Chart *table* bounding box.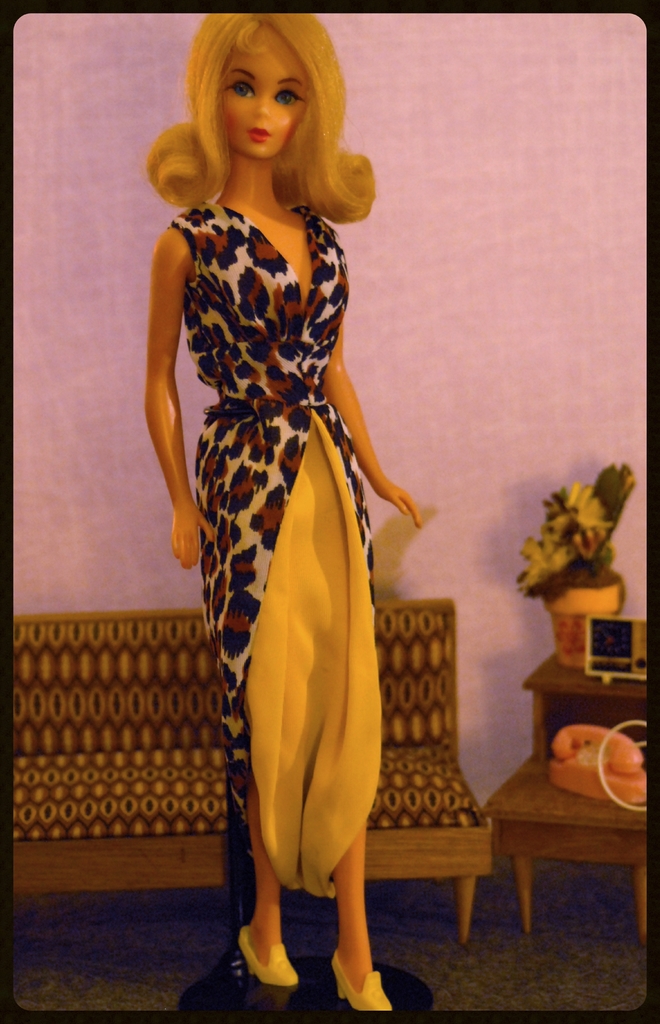
Charted: left=463, top=754, right=640, bottom=948.
